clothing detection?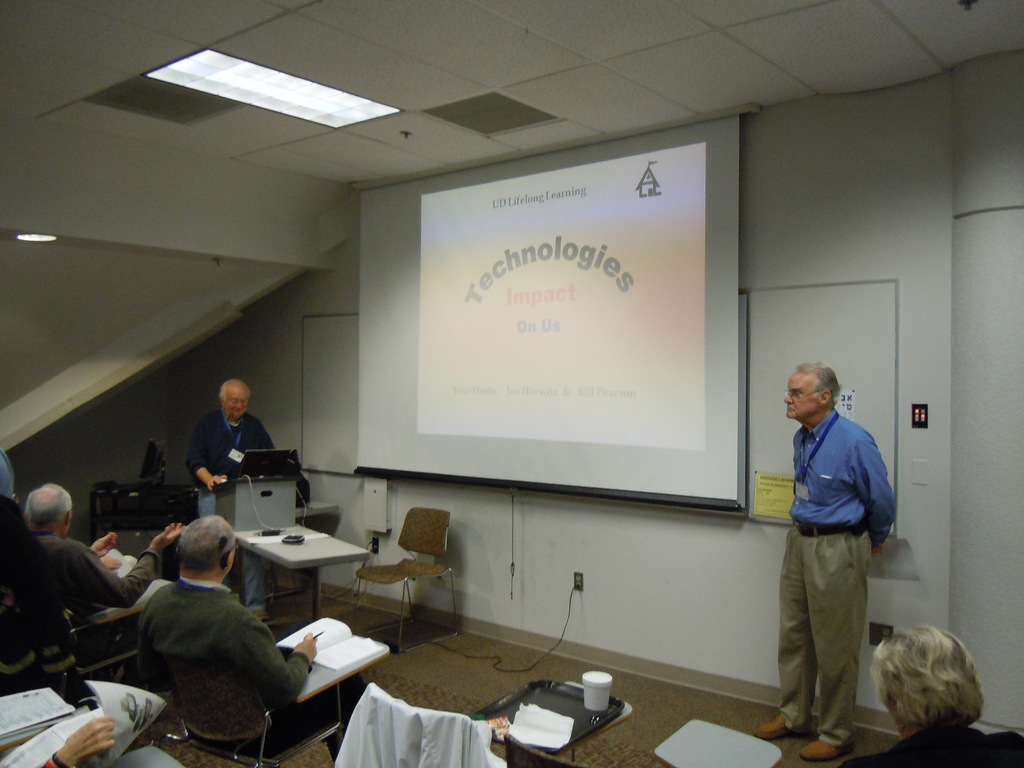
(left=127, top=585, right=314, bottom=752)
